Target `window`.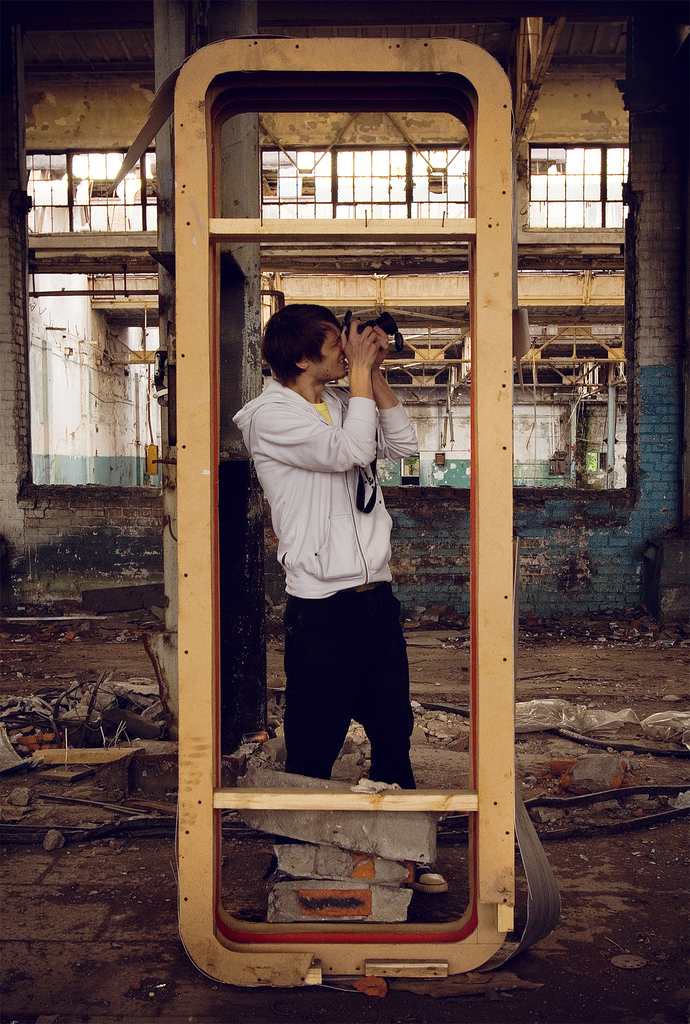
Target region: box(259, 152, 466, 216).
